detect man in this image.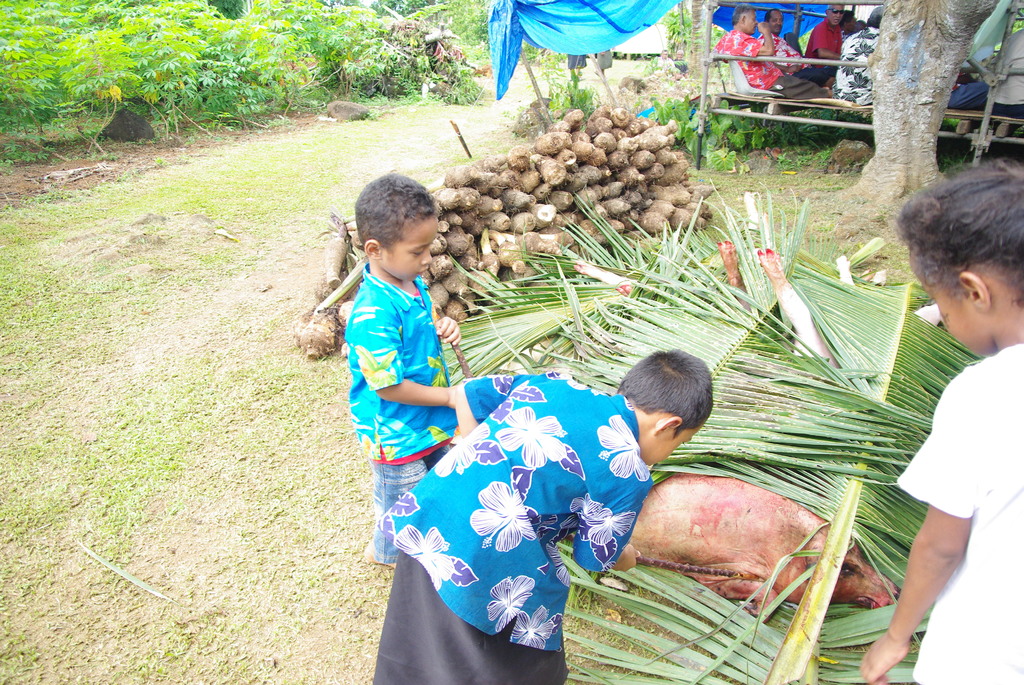
Detection: locate(713, 4, 835, 99).
